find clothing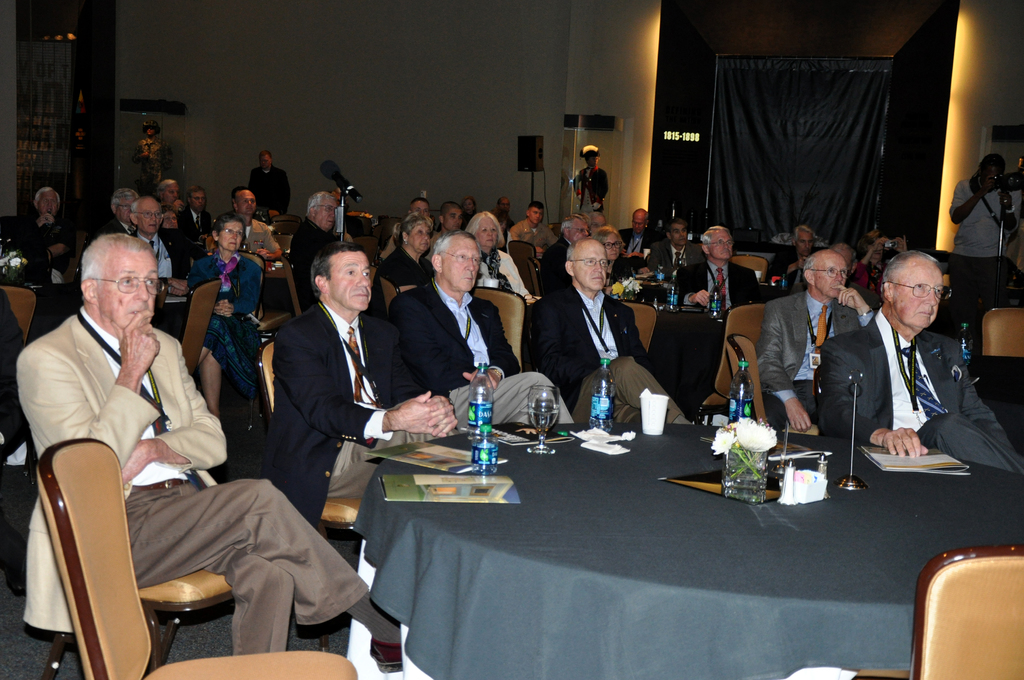
(767,247,807,293)
